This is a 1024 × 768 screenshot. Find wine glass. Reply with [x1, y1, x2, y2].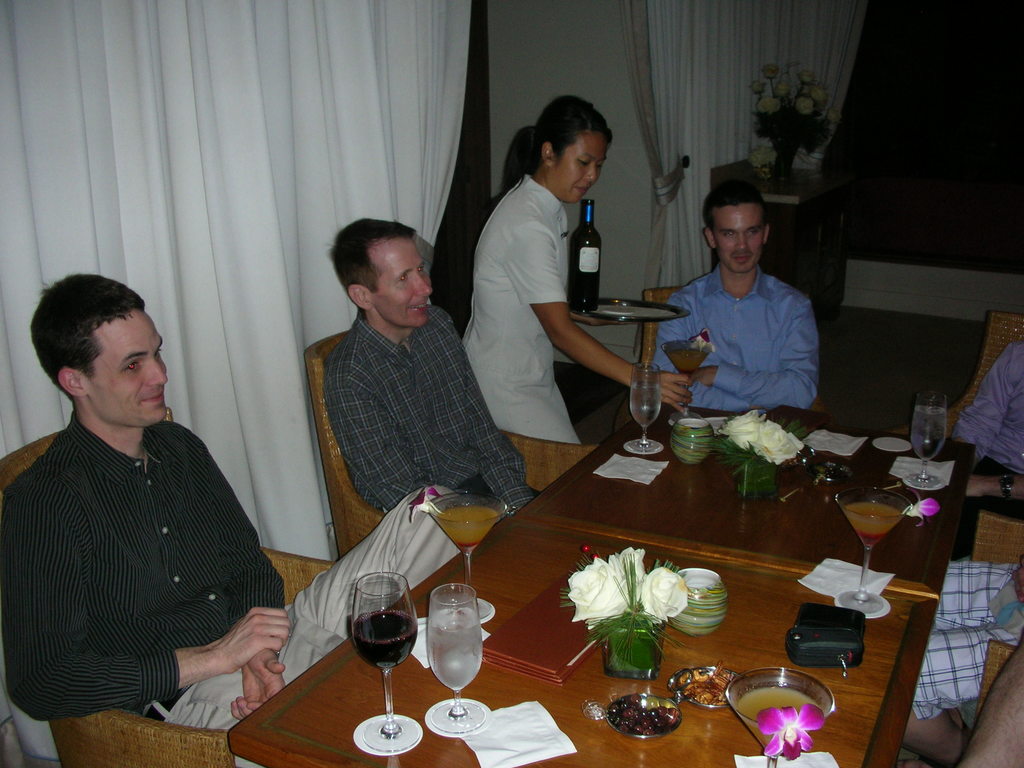
[428, 585, 485, 736].
